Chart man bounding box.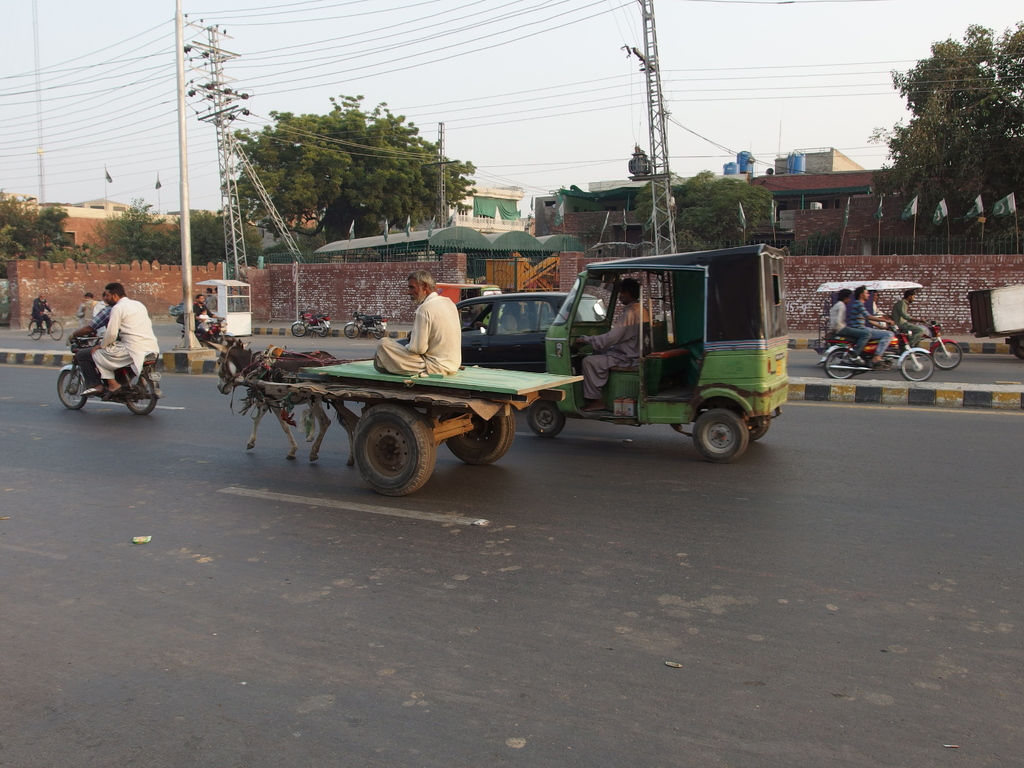
Charted: select_region(846, 287, 898, 367).
